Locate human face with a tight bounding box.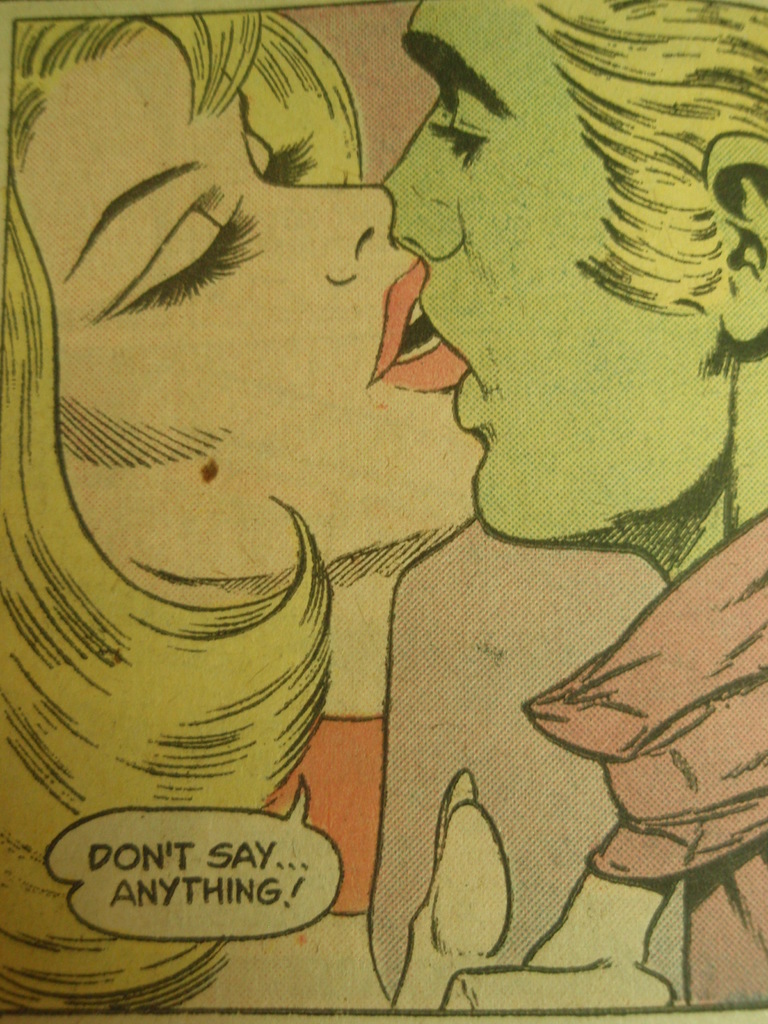
Rect(17, 23, 487, 574).
